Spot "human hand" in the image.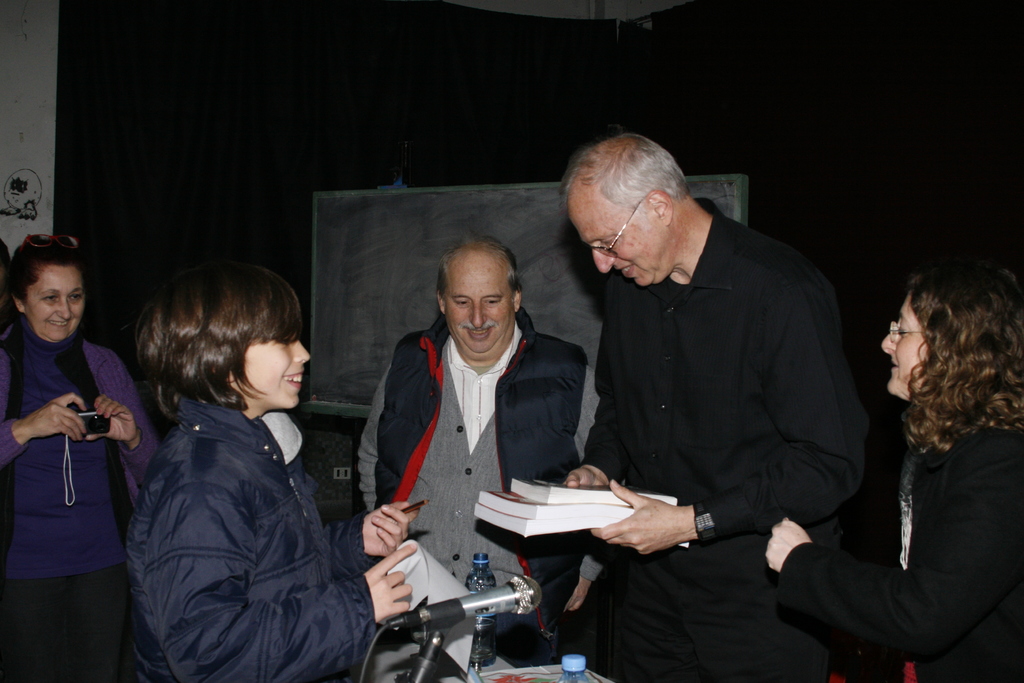
"human hand" found at [86, 393, 137, 446].
